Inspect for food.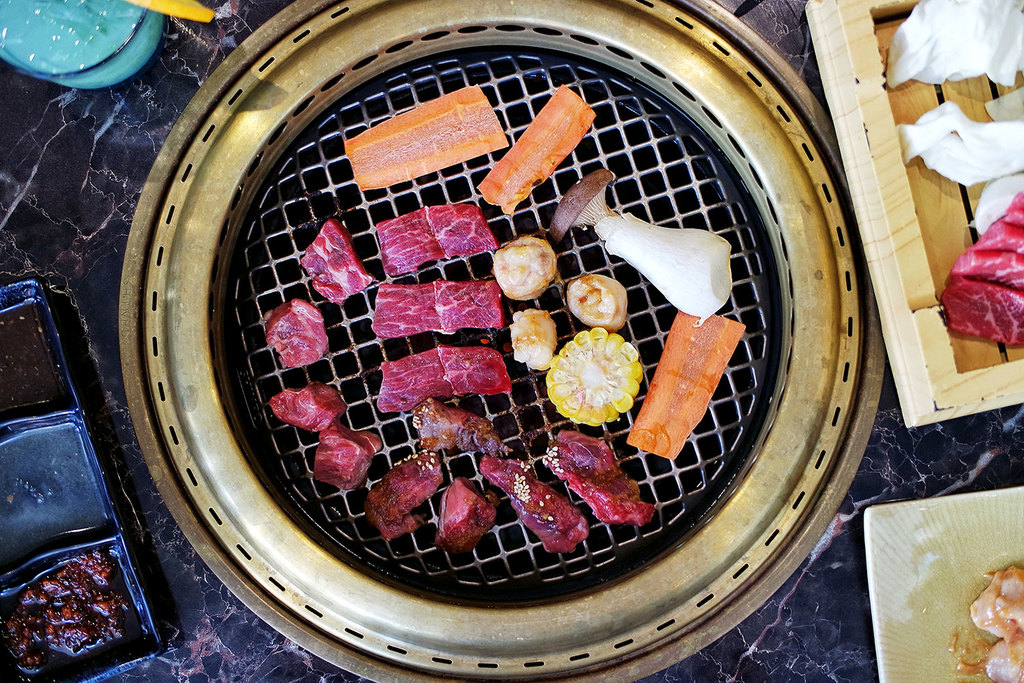
Inspection: 541,430,656,528.
